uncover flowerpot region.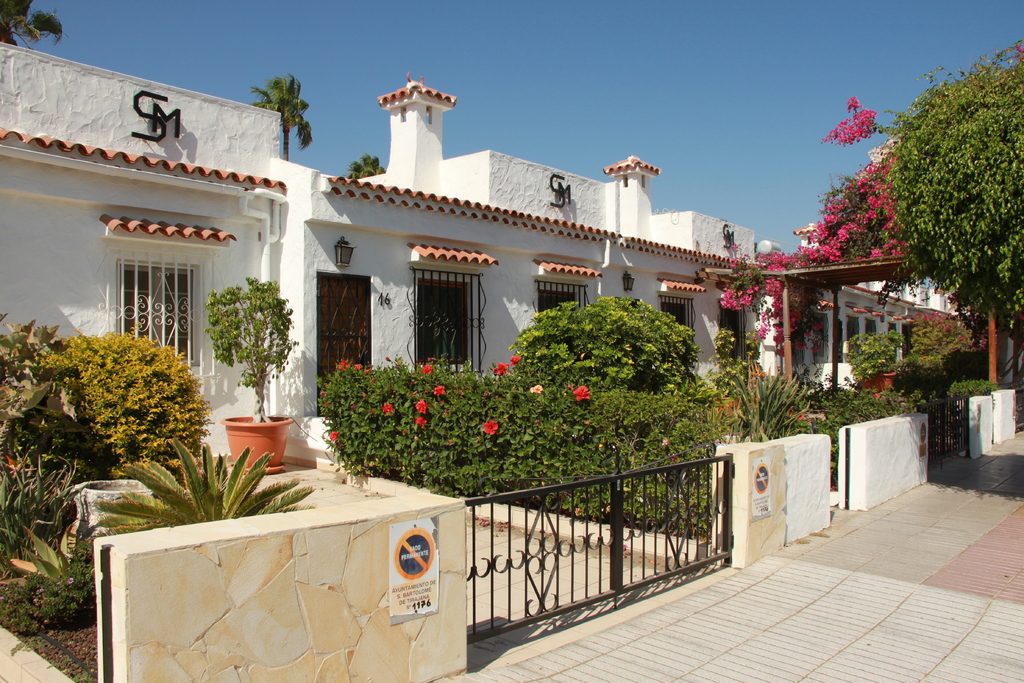
Uncovered: 222 415 293 473.
